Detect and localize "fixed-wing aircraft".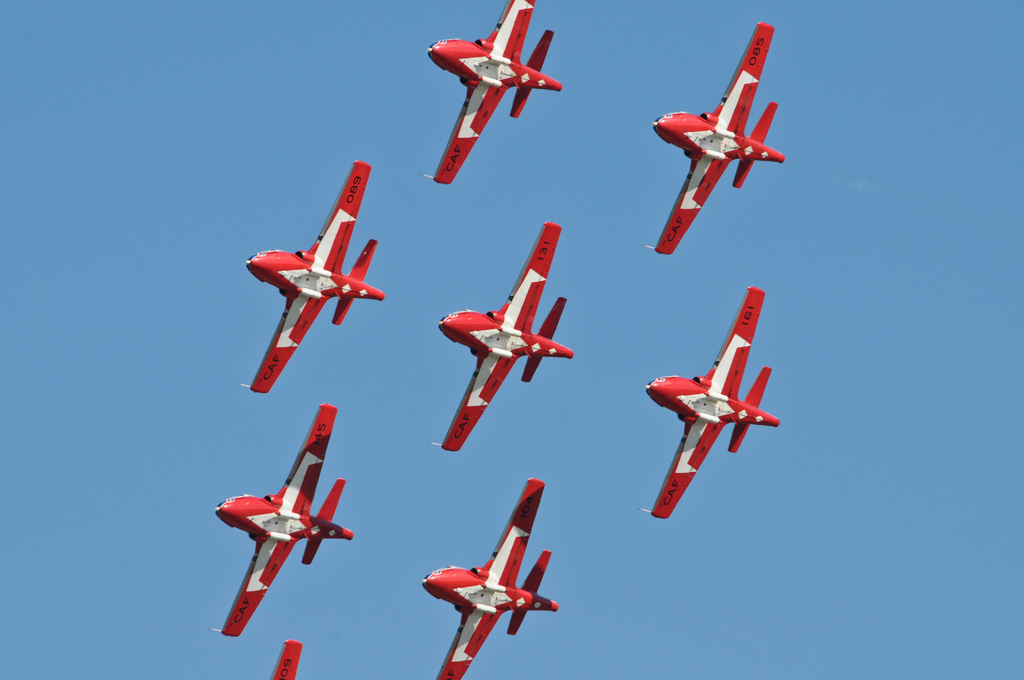
Localized at (215,405,353,636).
